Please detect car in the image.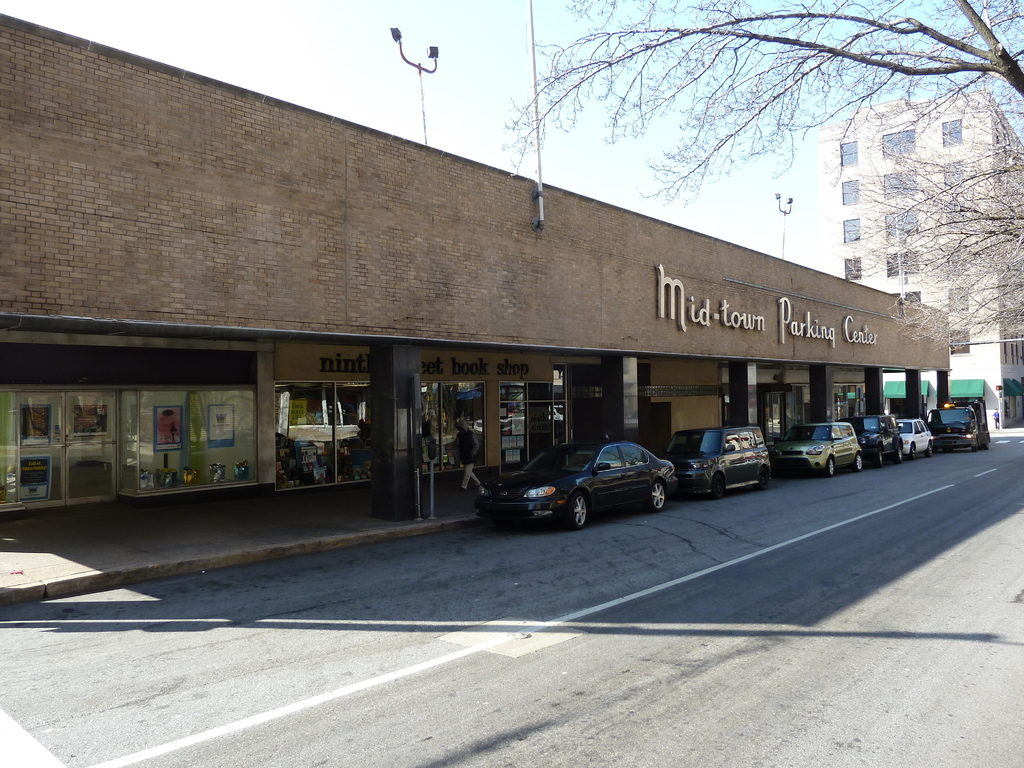
l=499, t=419, r=691, b=534.
